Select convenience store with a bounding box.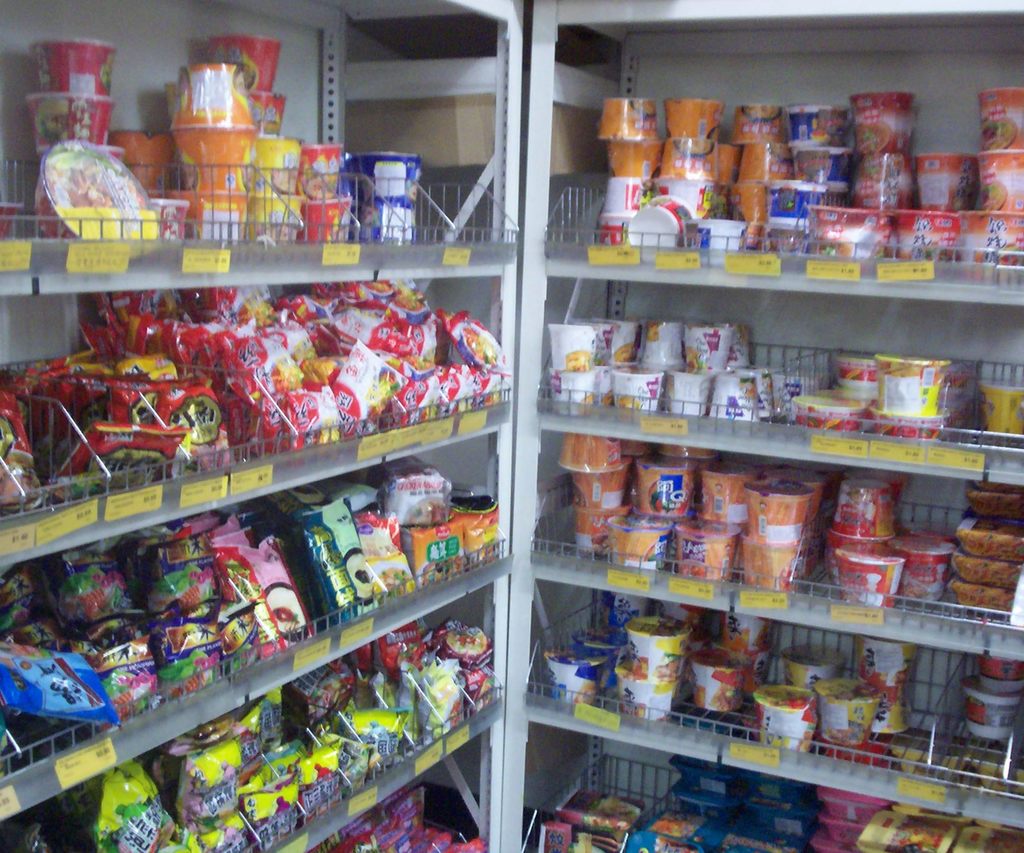
[42,0,1007,852].
